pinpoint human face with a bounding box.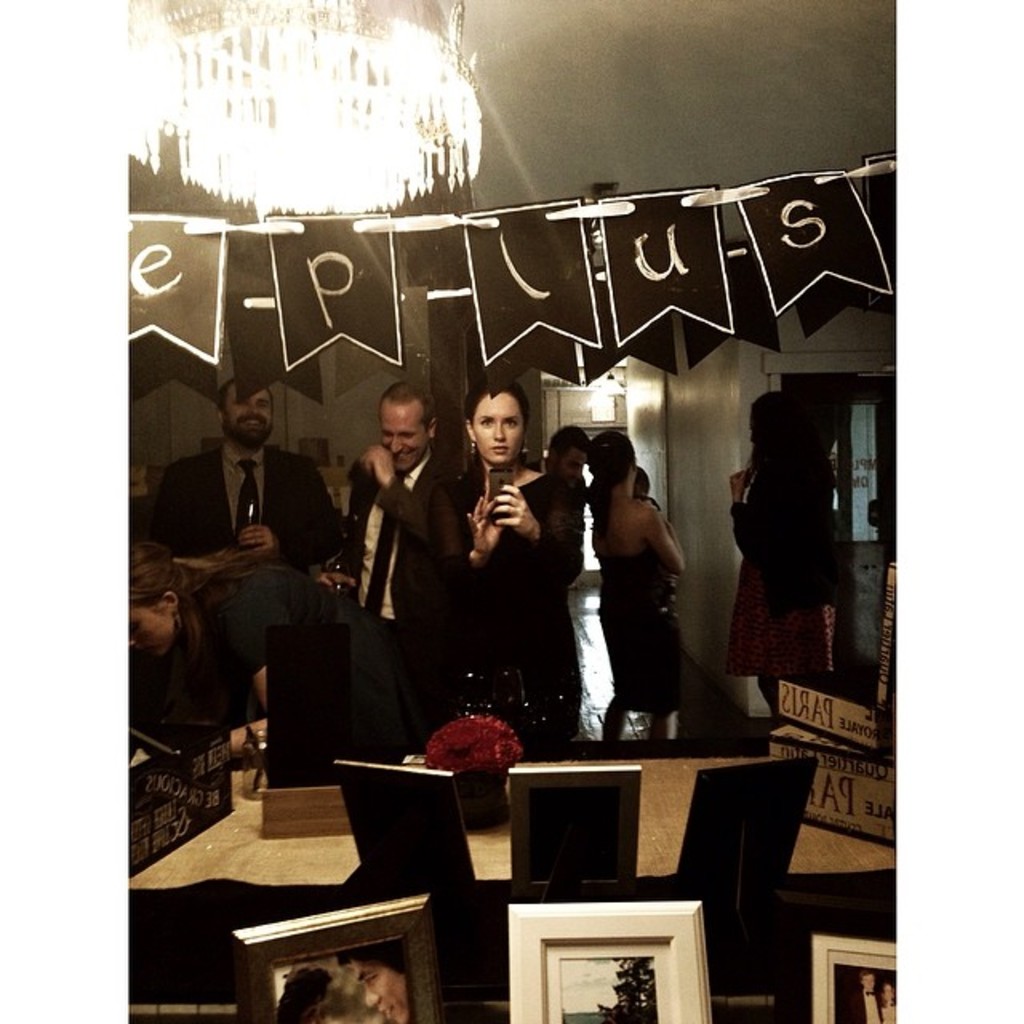
{"left": 462, "top": 387, "right": 522, "bottom": 461}.
